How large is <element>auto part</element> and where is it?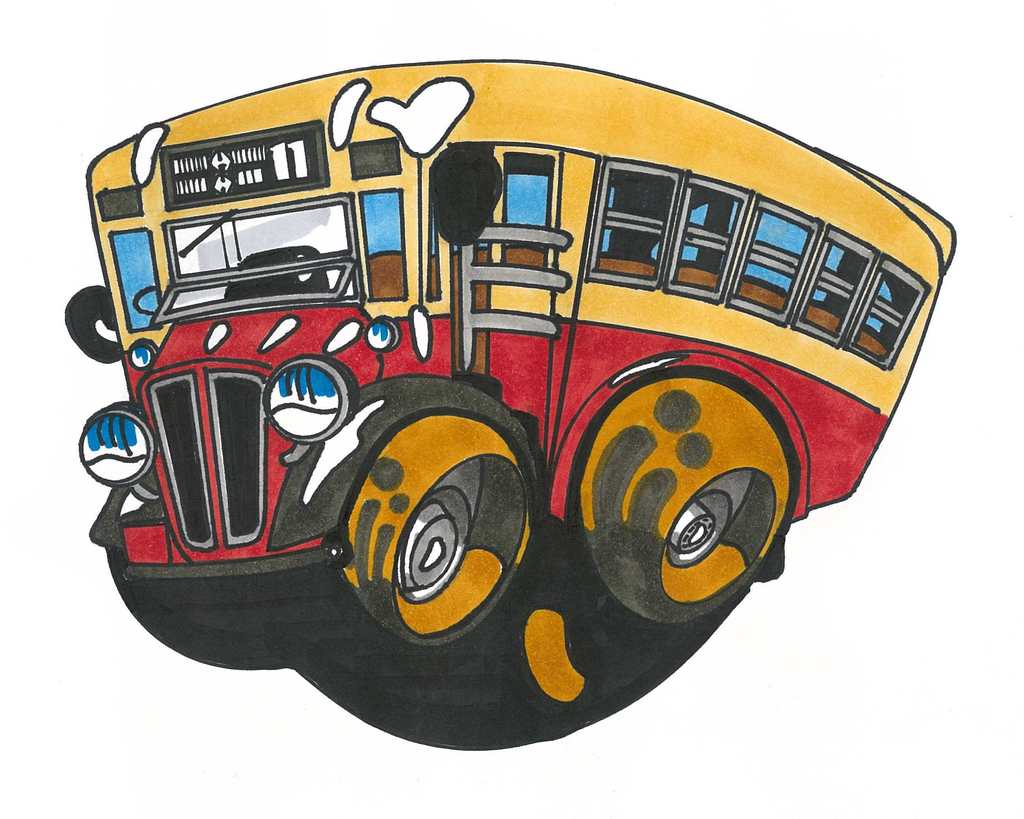
Bounding box: <region>145, 369, 303, 557</region>.
